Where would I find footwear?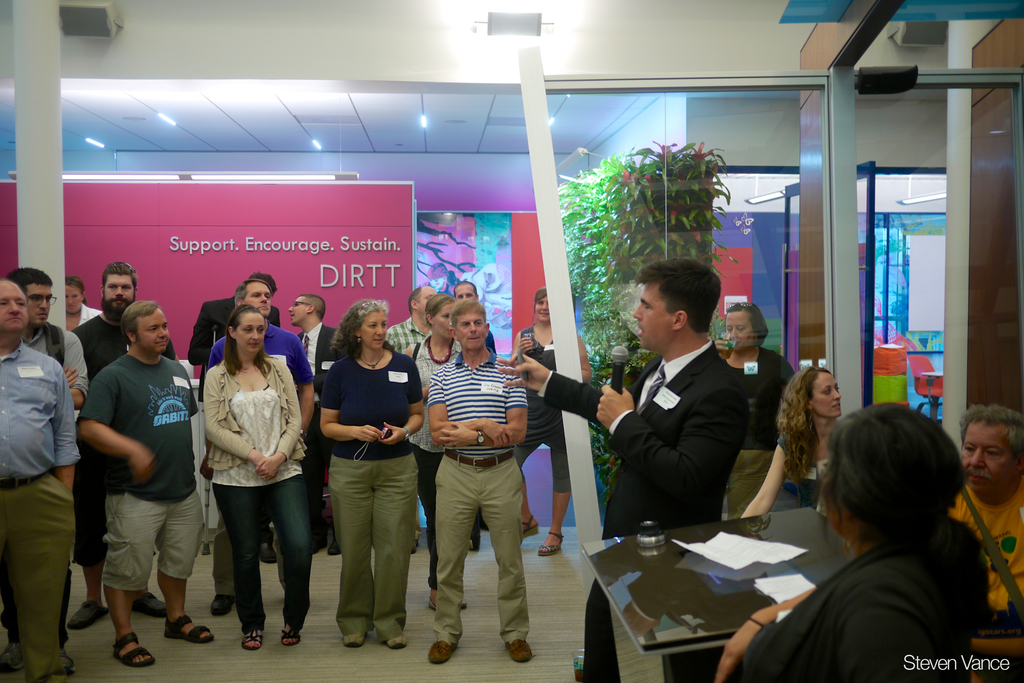
At region(524, 513, 540, 537).
